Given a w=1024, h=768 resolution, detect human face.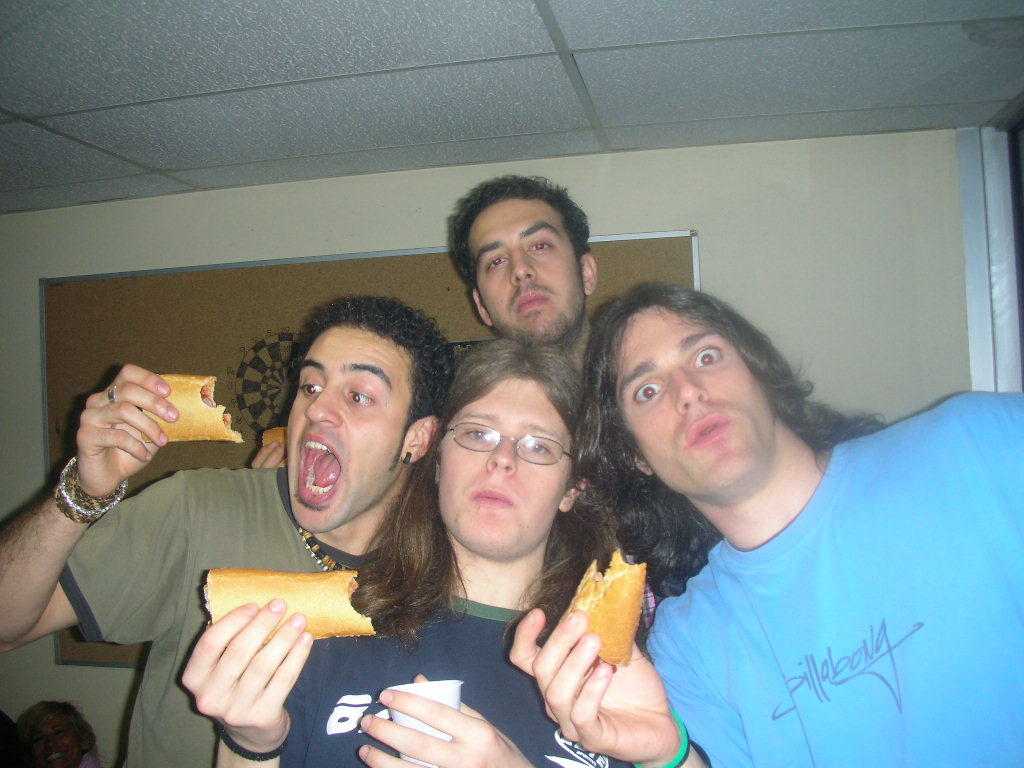
left=276, top=323, right=395, bottom=540.
